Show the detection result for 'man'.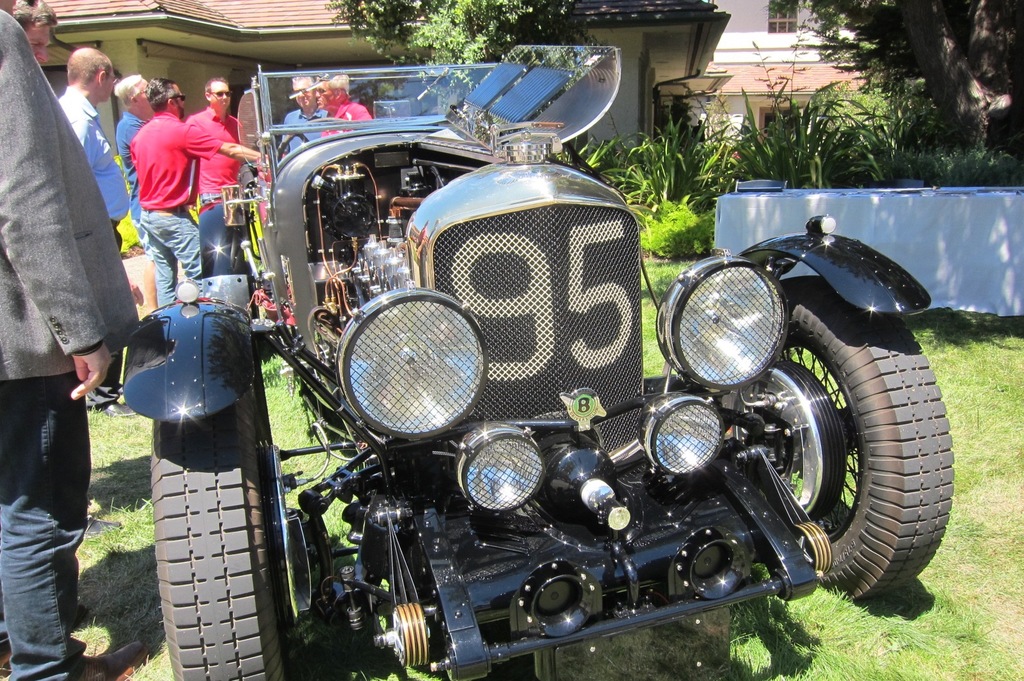
box=[51, 41, 138, 429].
